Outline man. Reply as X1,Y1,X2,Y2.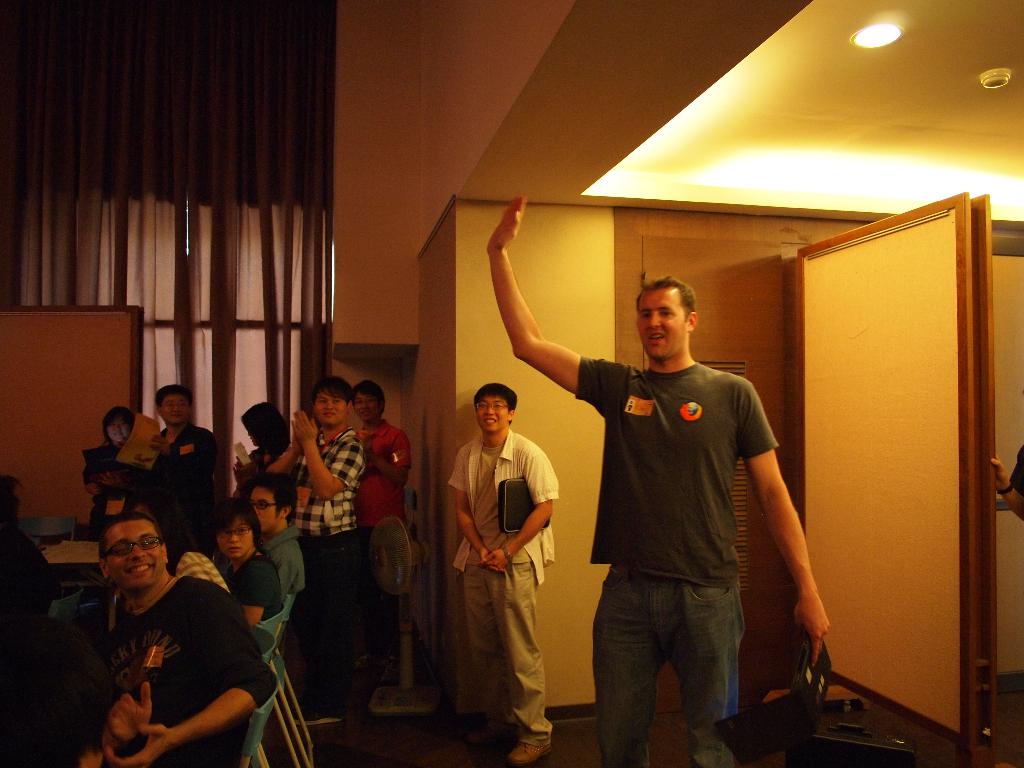
268,373,365,726.
